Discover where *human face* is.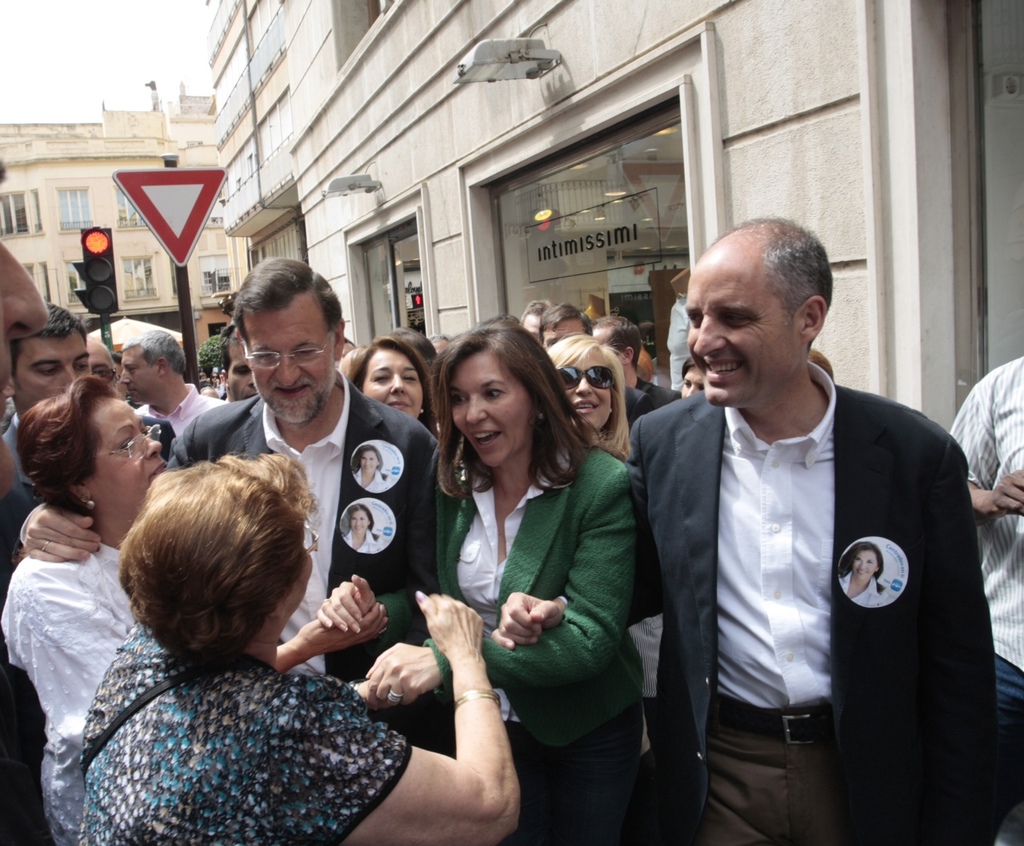
Discovered at 446/352/527/465.
